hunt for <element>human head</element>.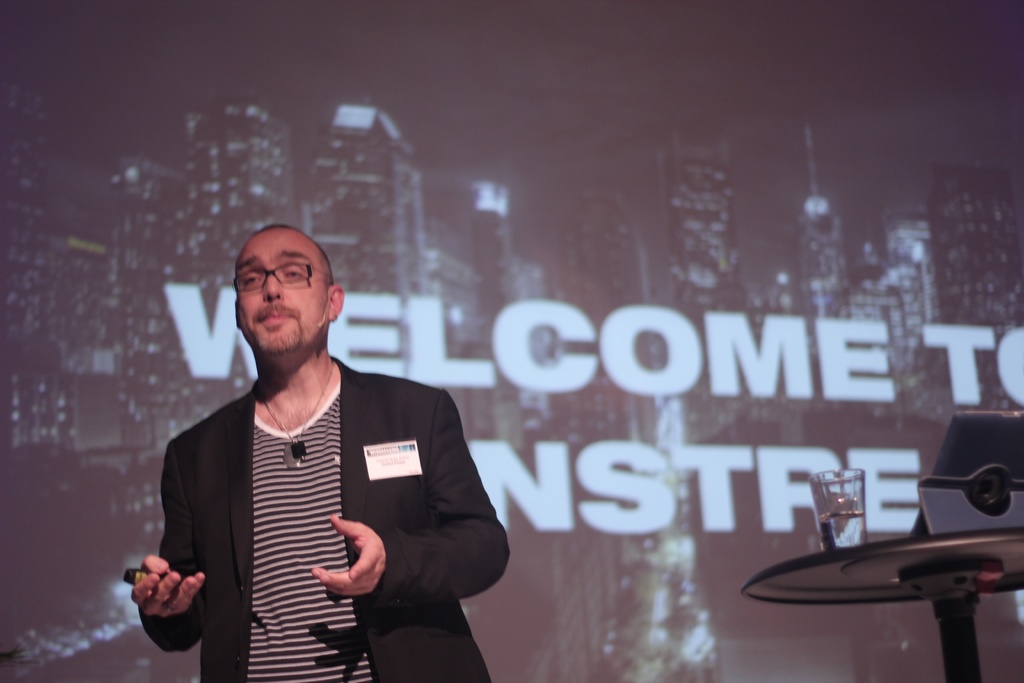
Hunted down at [x1=220, y1=227, x2=333, y2=361].
